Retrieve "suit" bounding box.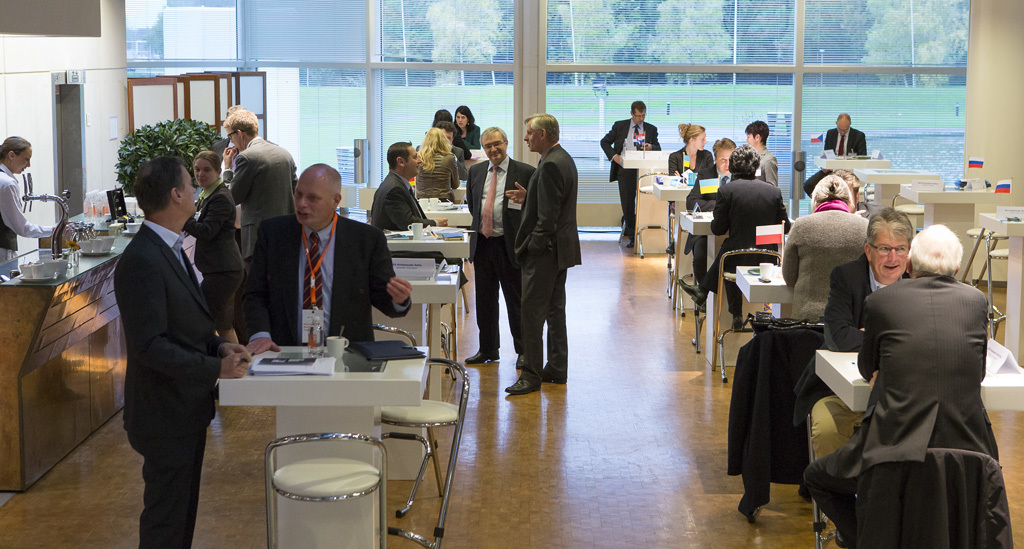
Bounding box: [464,148,535,352].
